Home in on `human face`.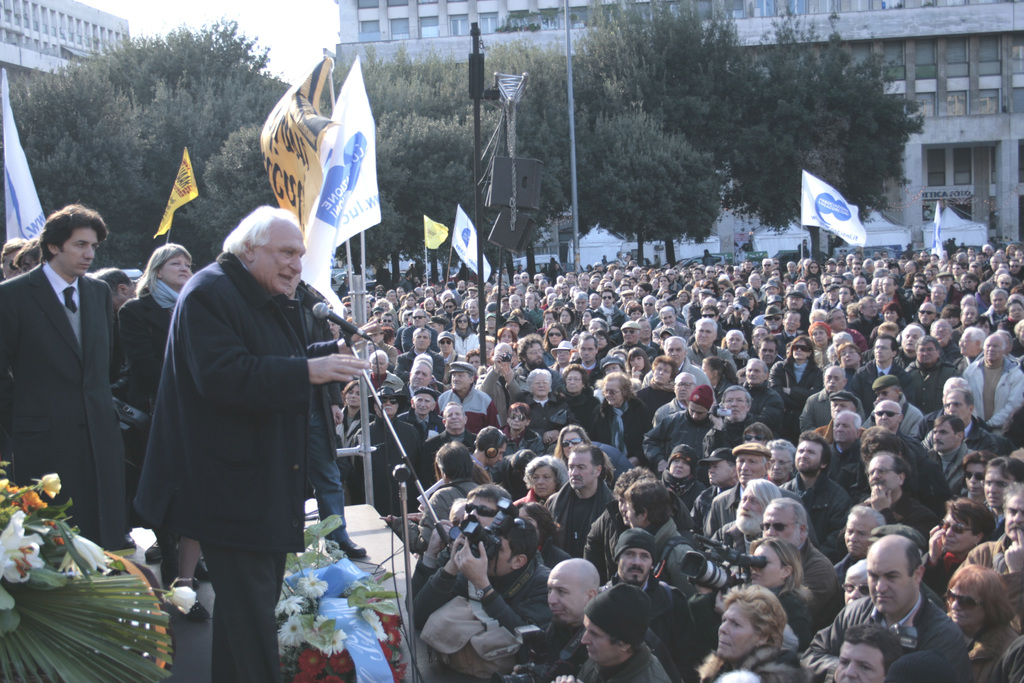
Homed in at <bbox>163, 257, 189, 282</bbox>.
